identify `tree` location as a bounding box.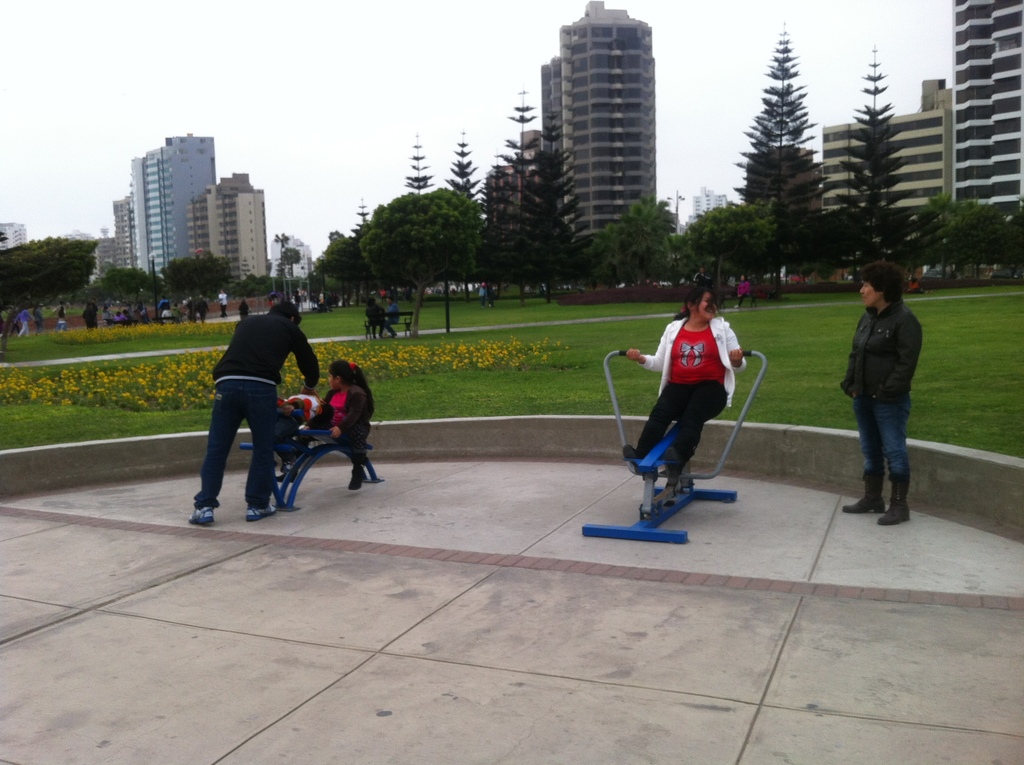
box=[4, 218, 84, 310].
